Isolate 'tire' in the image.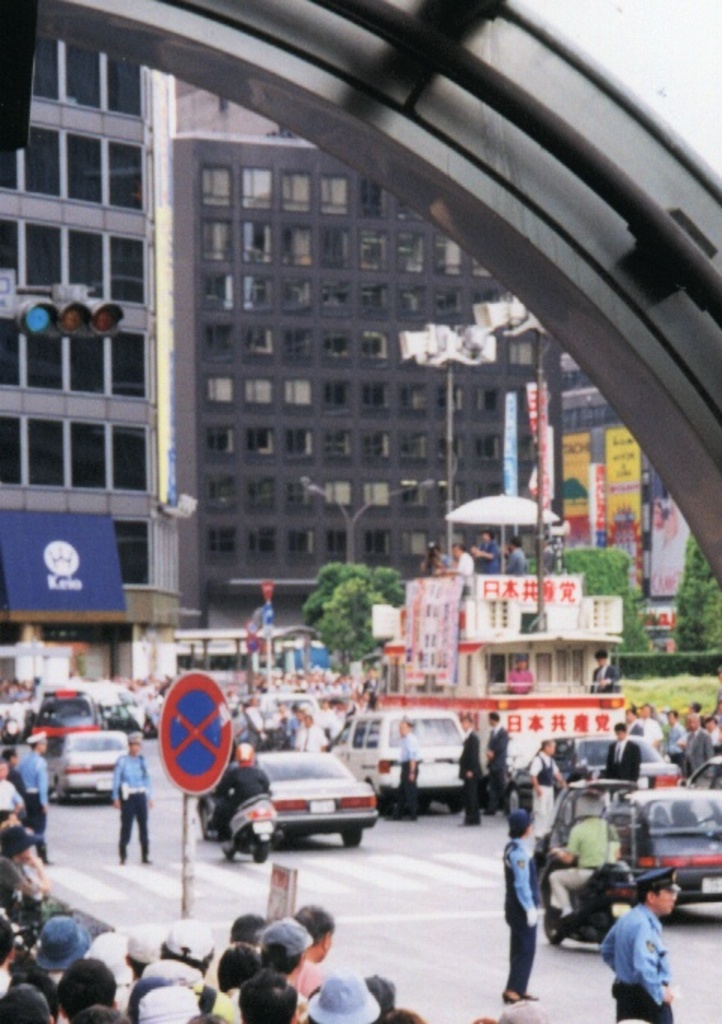
Isolated region: box=[56, 780, 71, 804].
